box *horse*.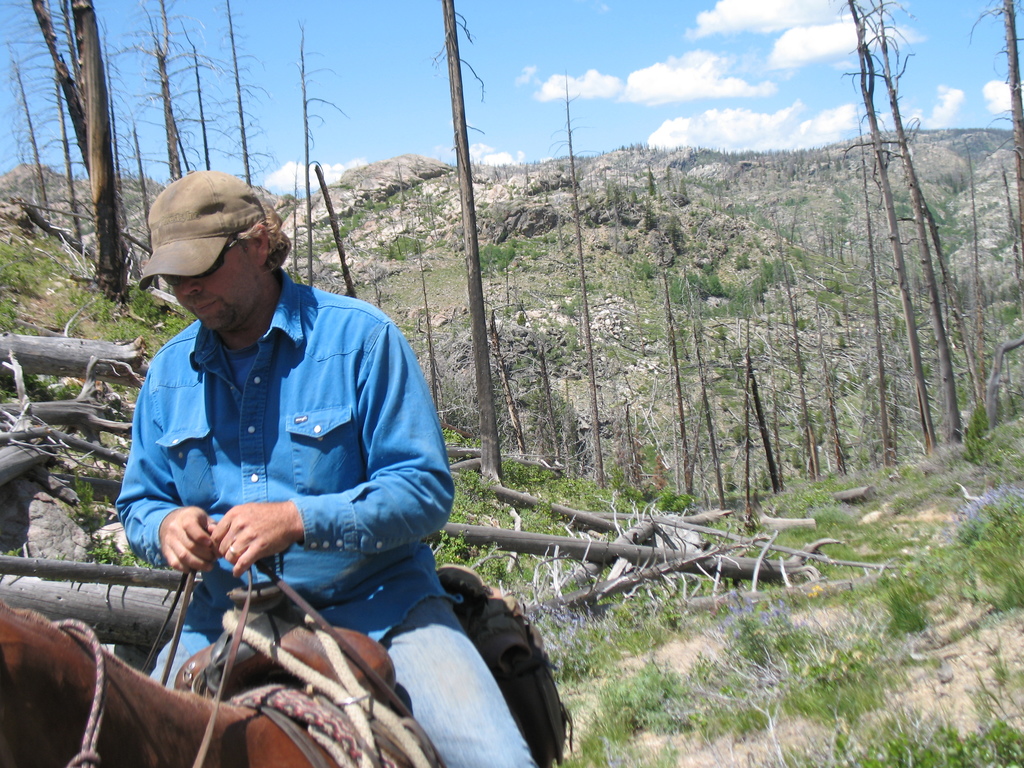
region(0, 596, 355, 767).
